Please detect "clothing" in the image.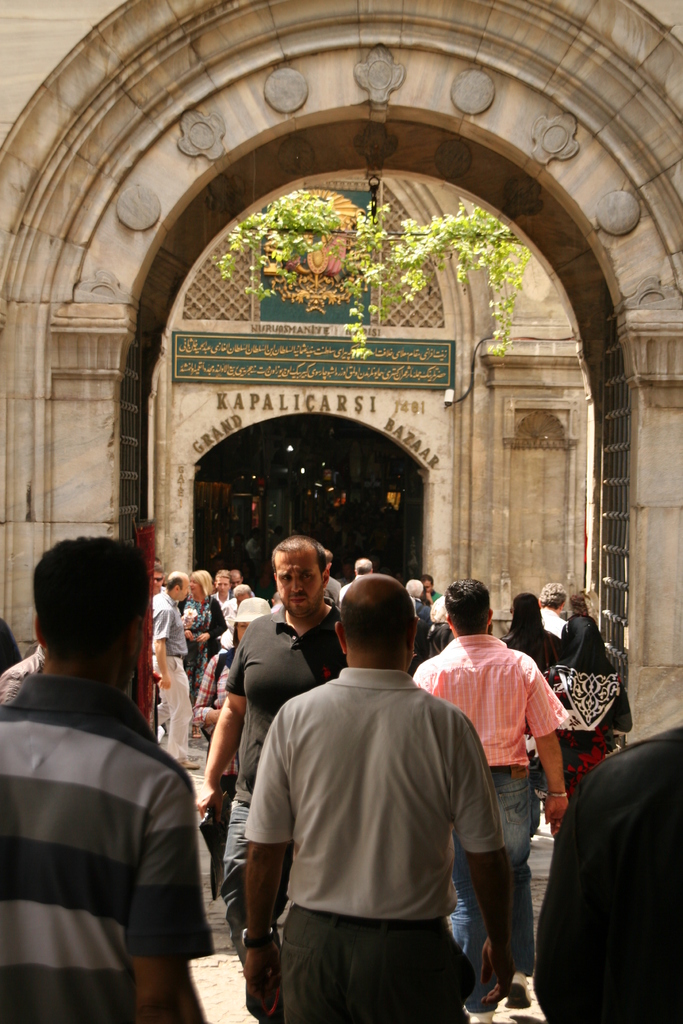
[x1=538, y1=610, x2=568, y2=636].
